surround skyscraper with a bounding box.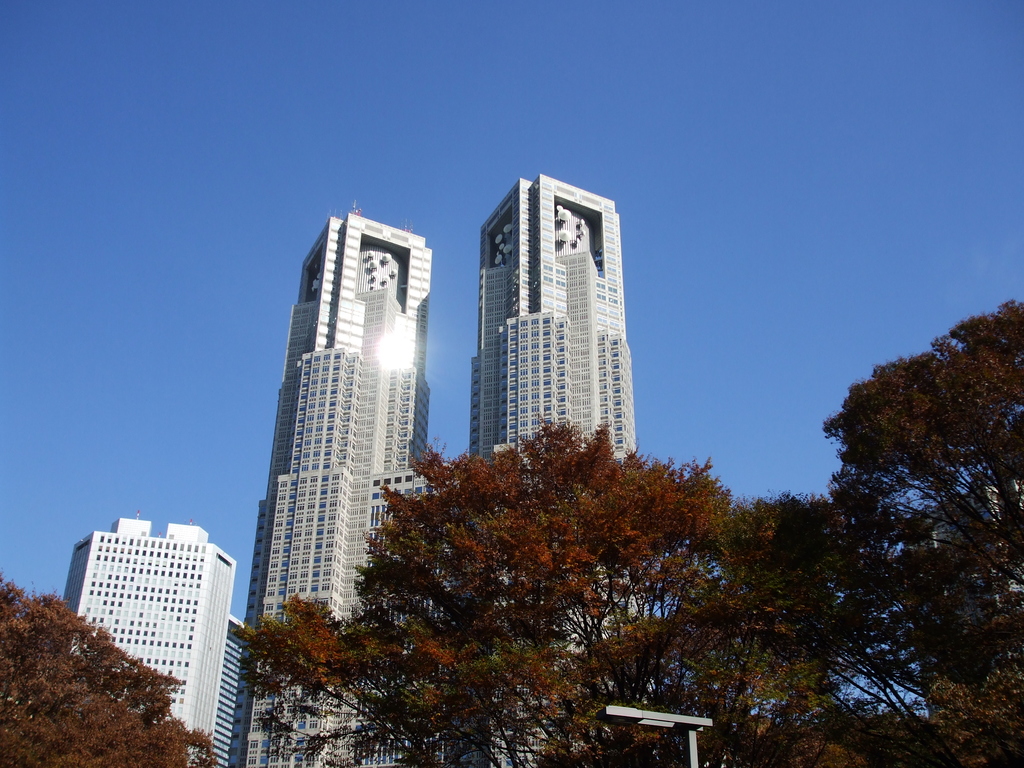
[left=227, top=204, right=465, bottom=767].
